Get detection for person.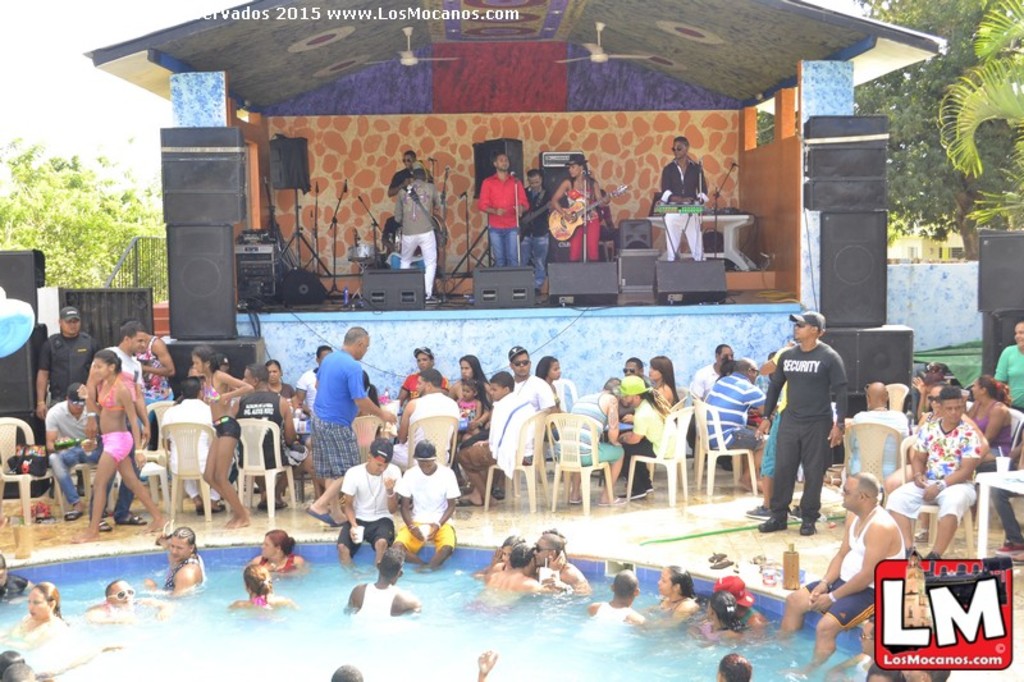
Detection: detection(518, 169, 561, 302).
